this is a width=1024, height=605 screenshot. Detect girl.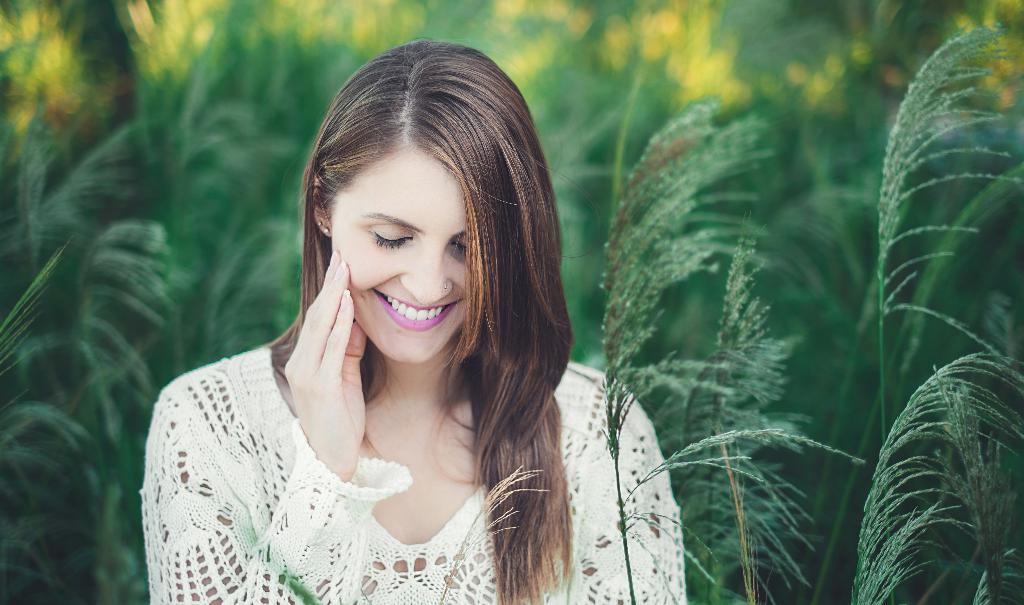
138,38,685,604.
